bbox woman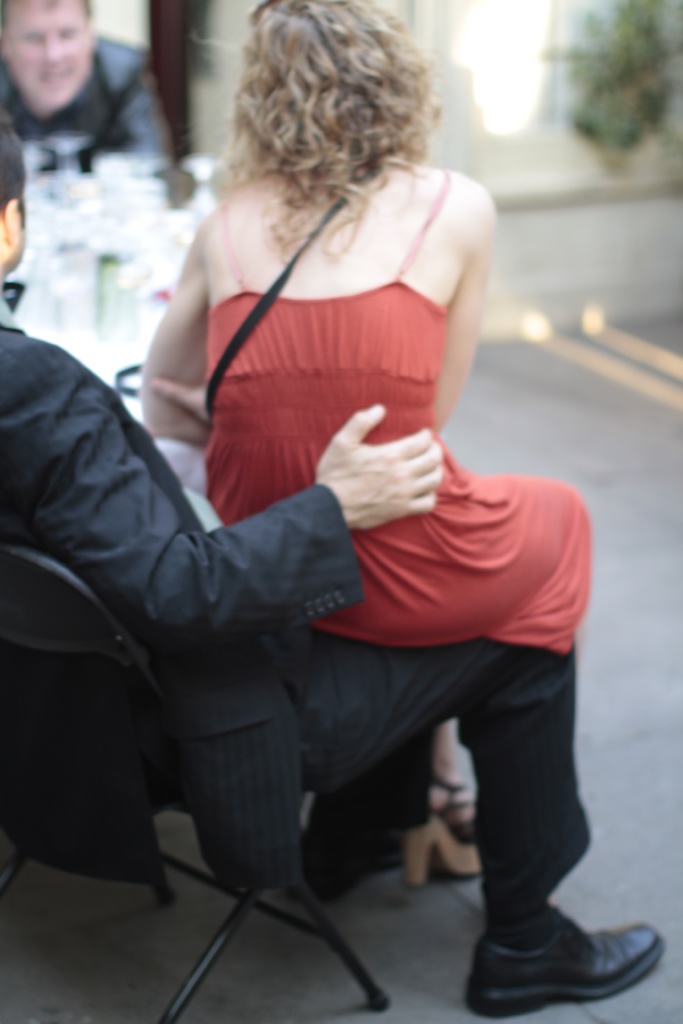
66/13/574/988
